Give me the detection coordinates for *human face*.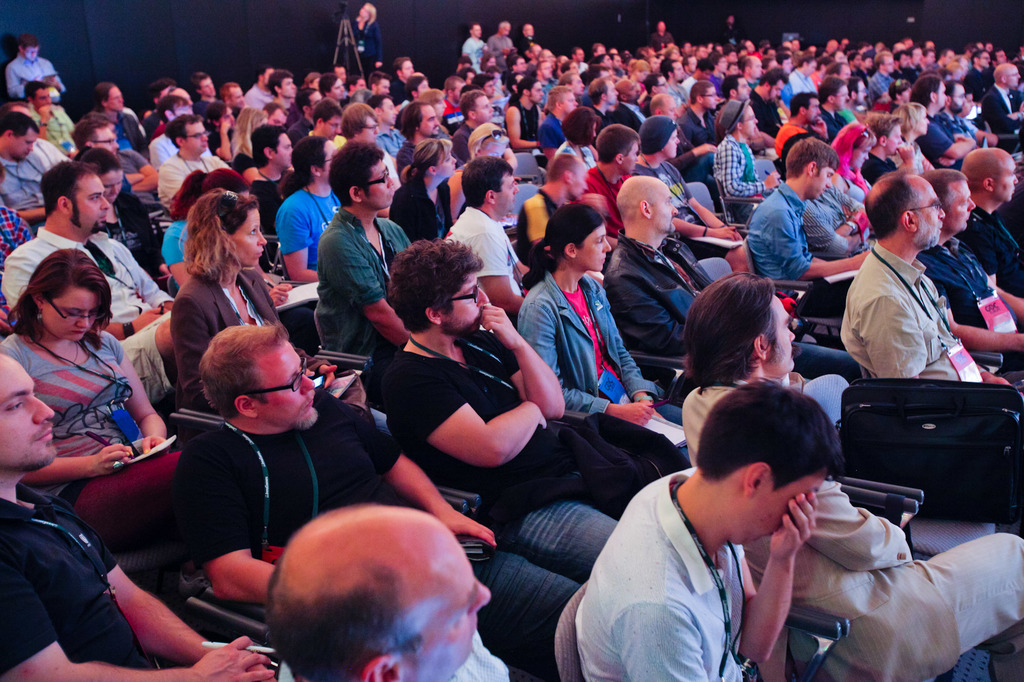
left=938, top=84, right=945, bottom=108.
